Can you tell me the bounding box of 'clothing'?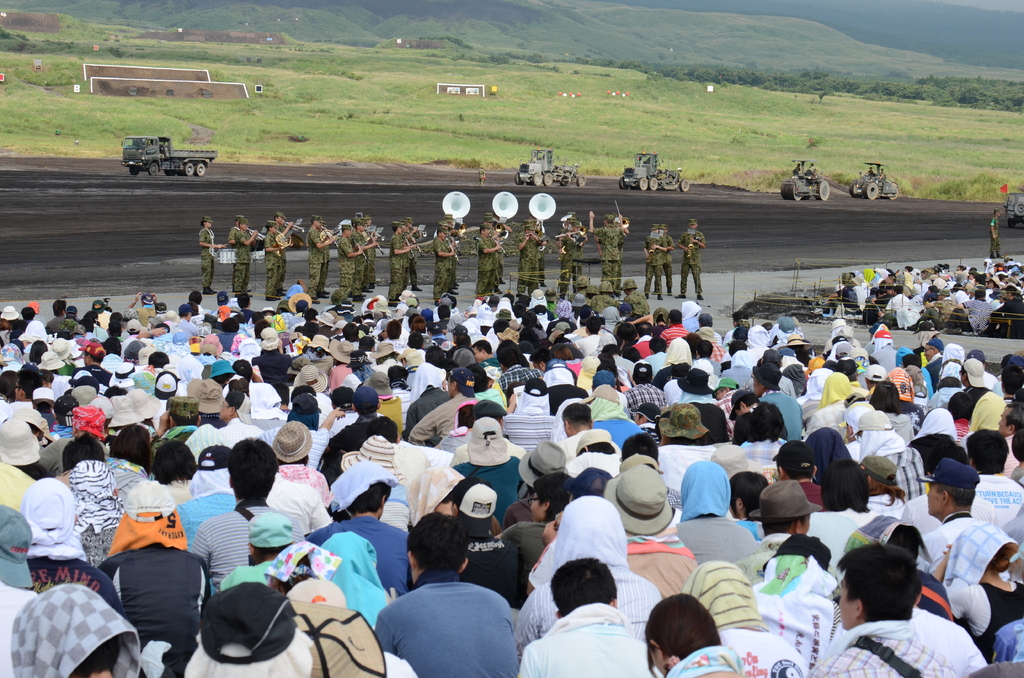
[308, 512, 412, 592].
